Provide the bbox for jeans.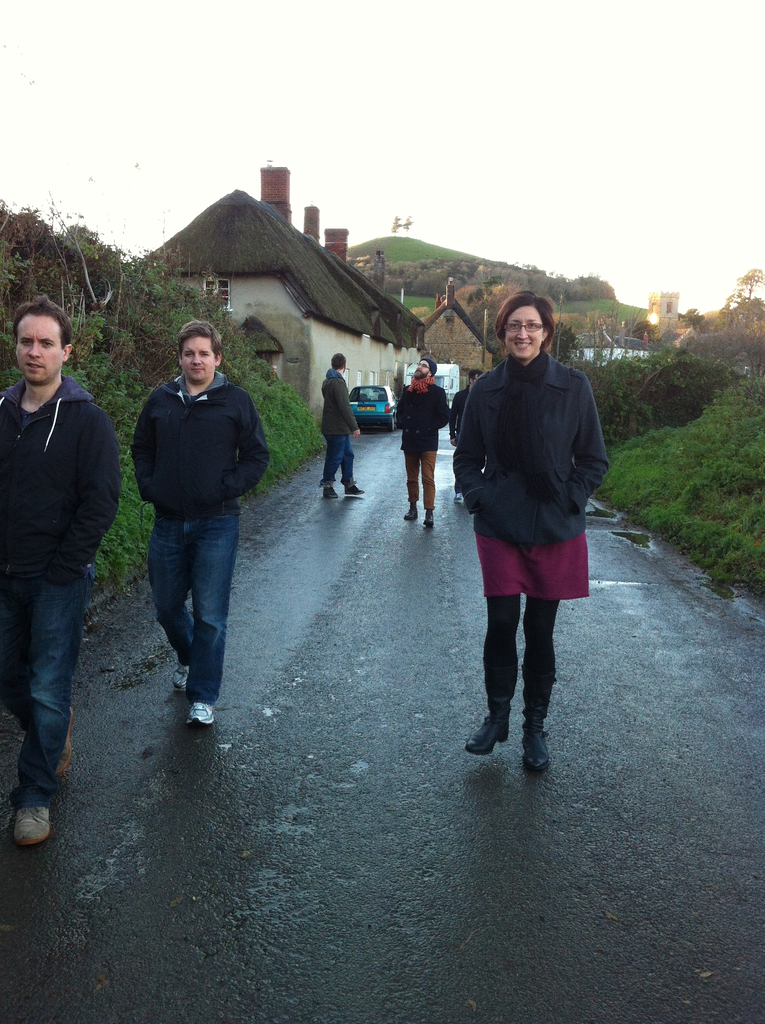
{"left": 141, "top": 489, "right": 242, "bottom": 728}.
